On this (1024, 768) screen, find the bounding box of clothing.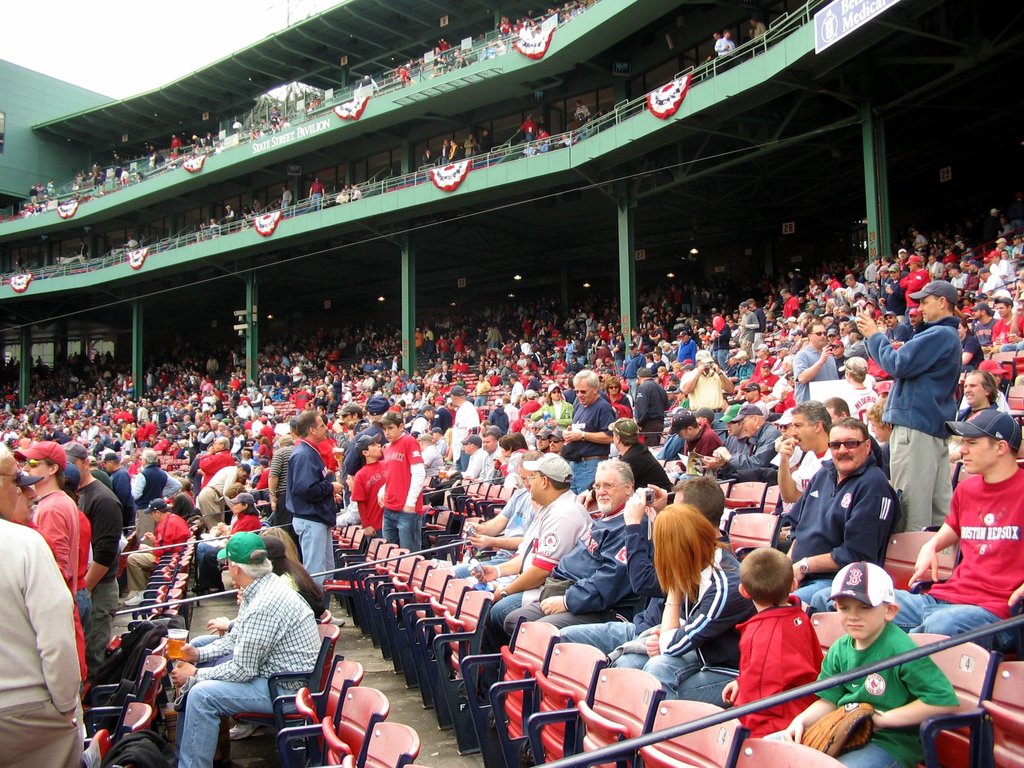
Bounding box: detection(495, 511, 652, 659).
